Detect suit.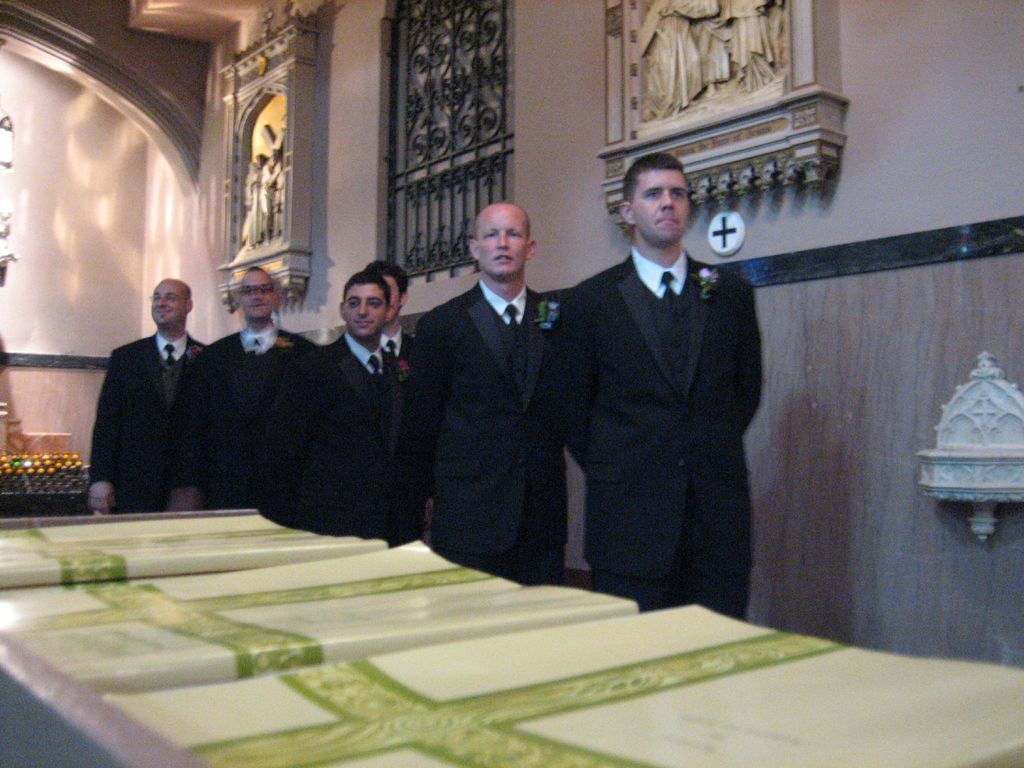
Detected at [86, 331, 207, 512].
